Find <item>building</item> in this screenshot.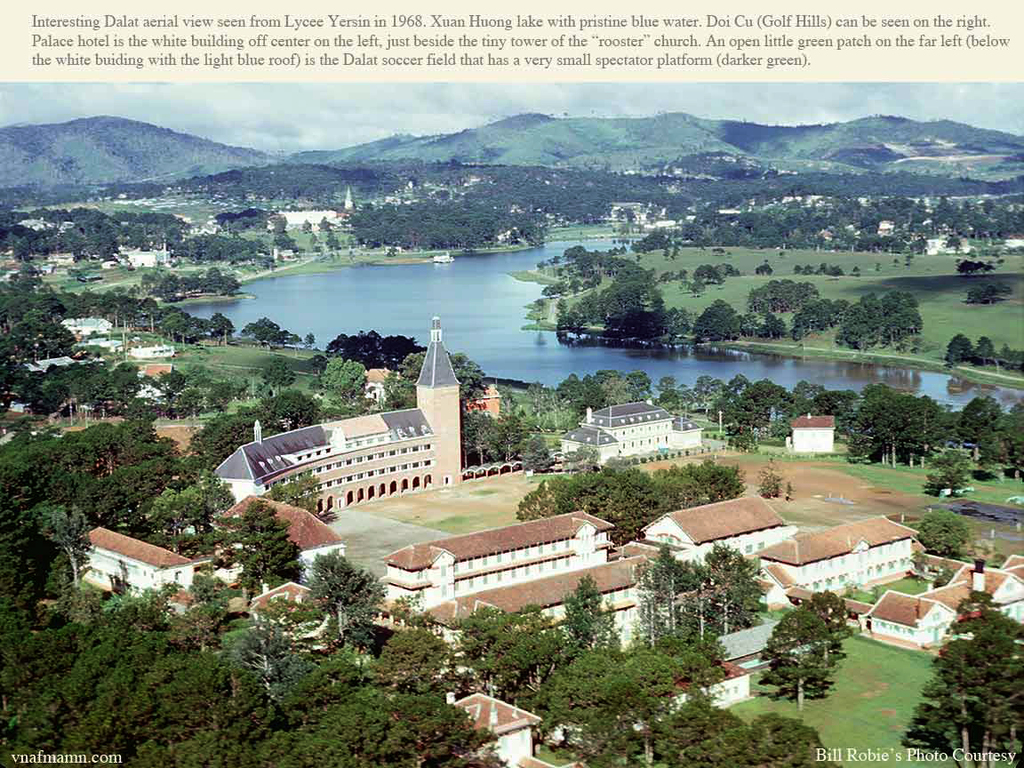
The bounding box for <item>building</item> is bbox(79, 310, 1023, 767).
